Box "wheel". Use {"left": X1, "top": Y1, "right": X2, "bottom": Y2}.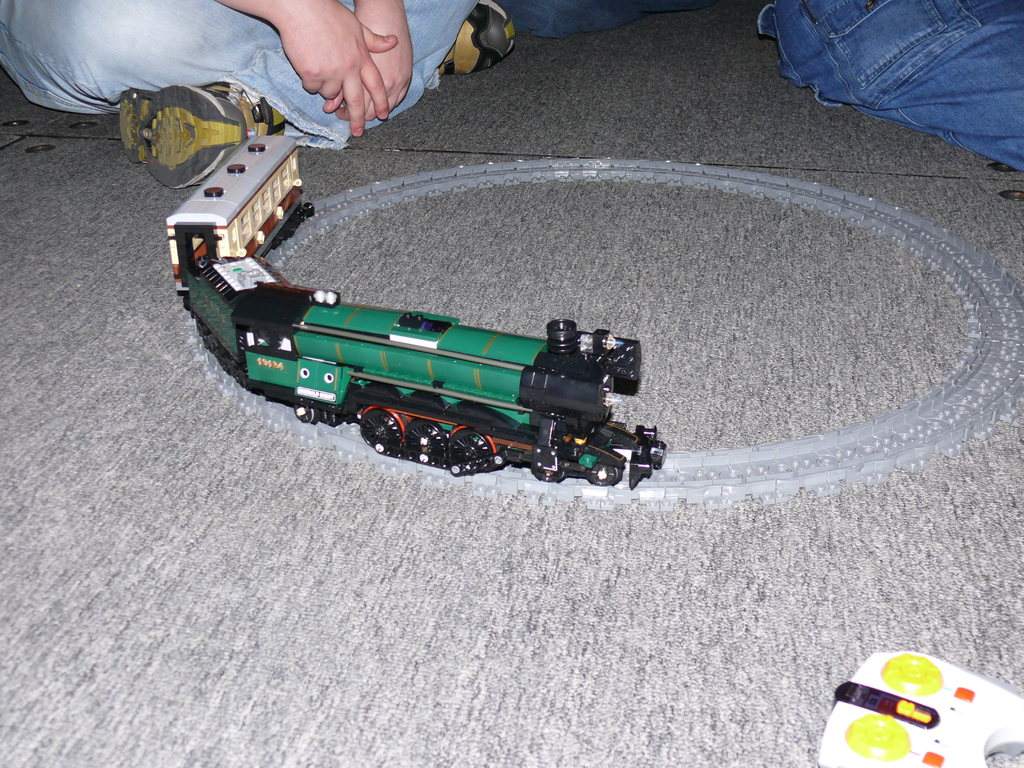
{"left": 296, "top": 400, "right": 315, "bottom": 422}.
